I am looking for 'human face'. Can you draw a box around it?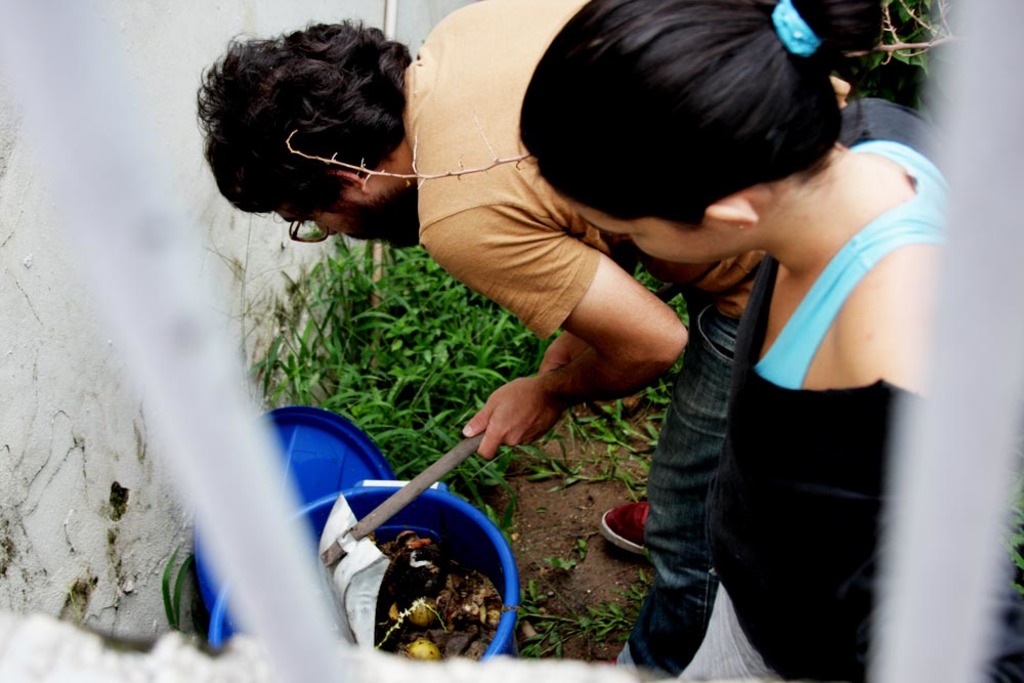
Sure, the bounding box is (x1=278, y1=191, x2=415, y2=251).
